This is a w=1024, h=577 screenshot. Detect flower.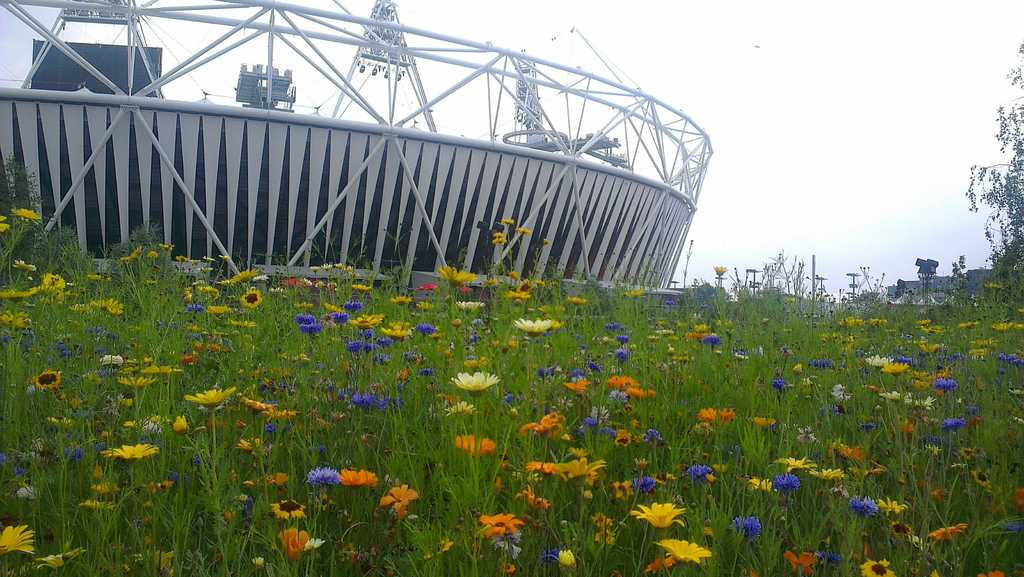
x1=35, y1=542, x2=93, y2=574.
